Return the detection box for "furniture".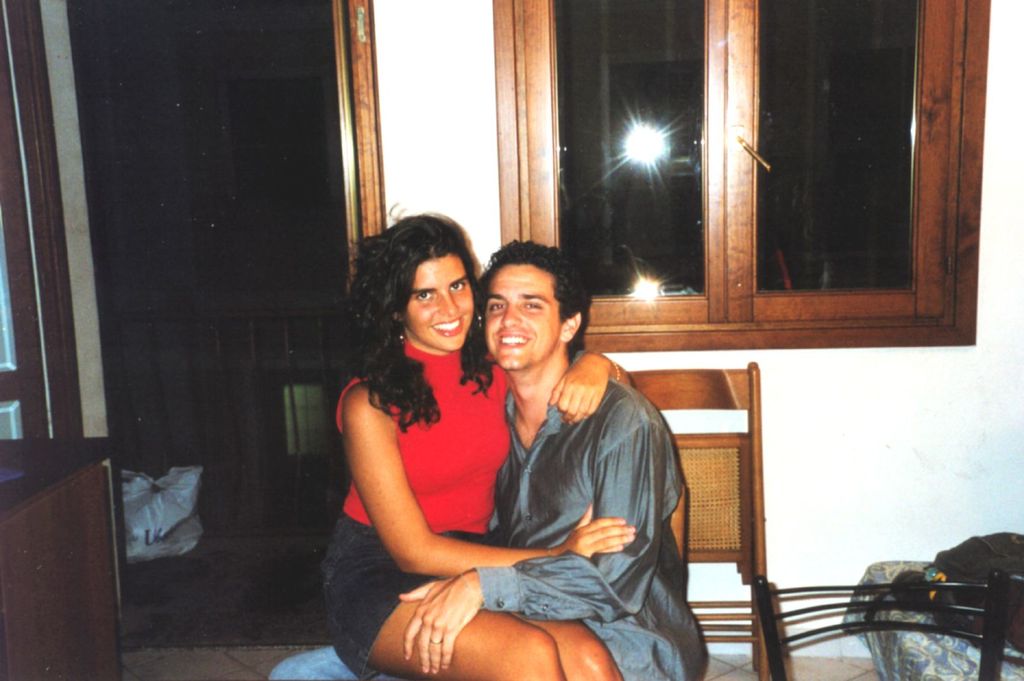
pyautogui.locateOnScreen(863, 561, 1023, 680).
